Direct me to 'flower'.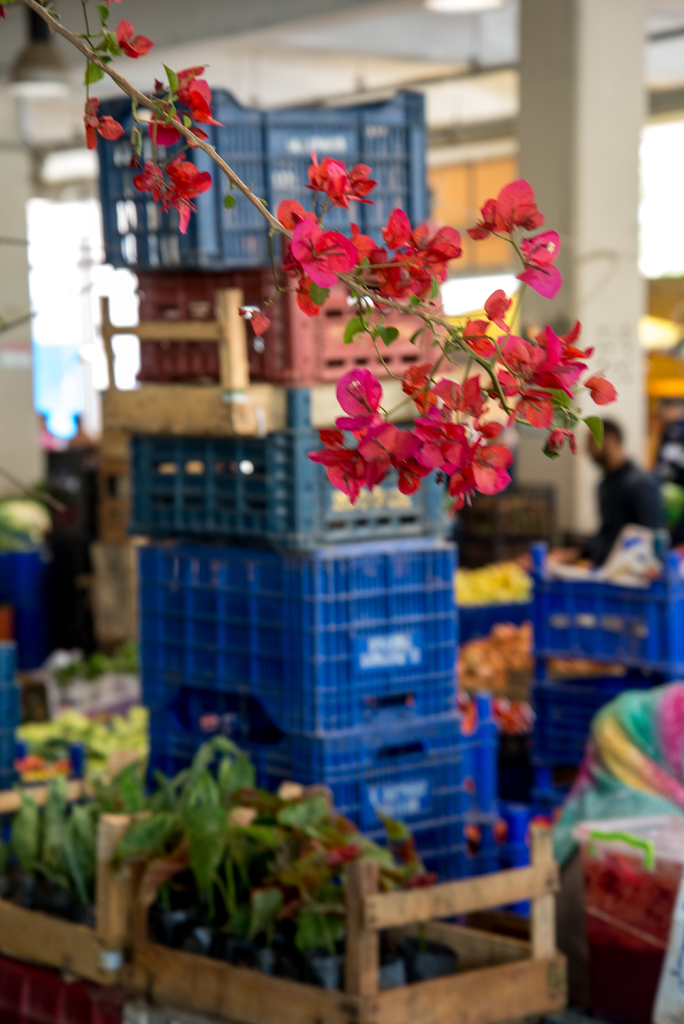
Direction: [x1=140, y1=159, x2=212, y2=236].
